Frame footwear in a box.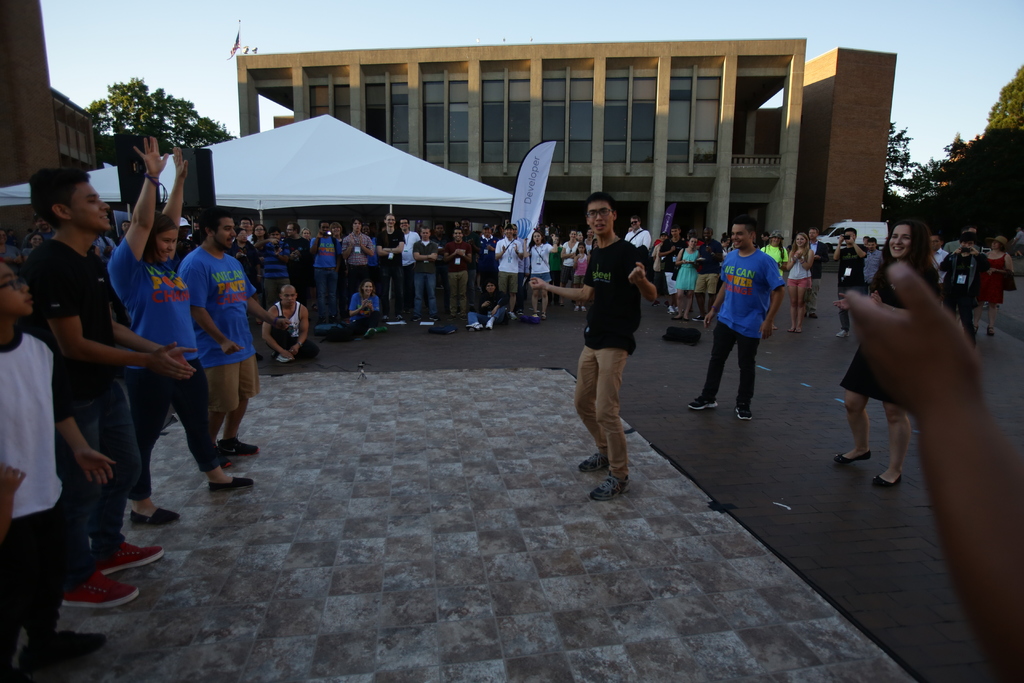
Rect(872, 470, 902, 486).
